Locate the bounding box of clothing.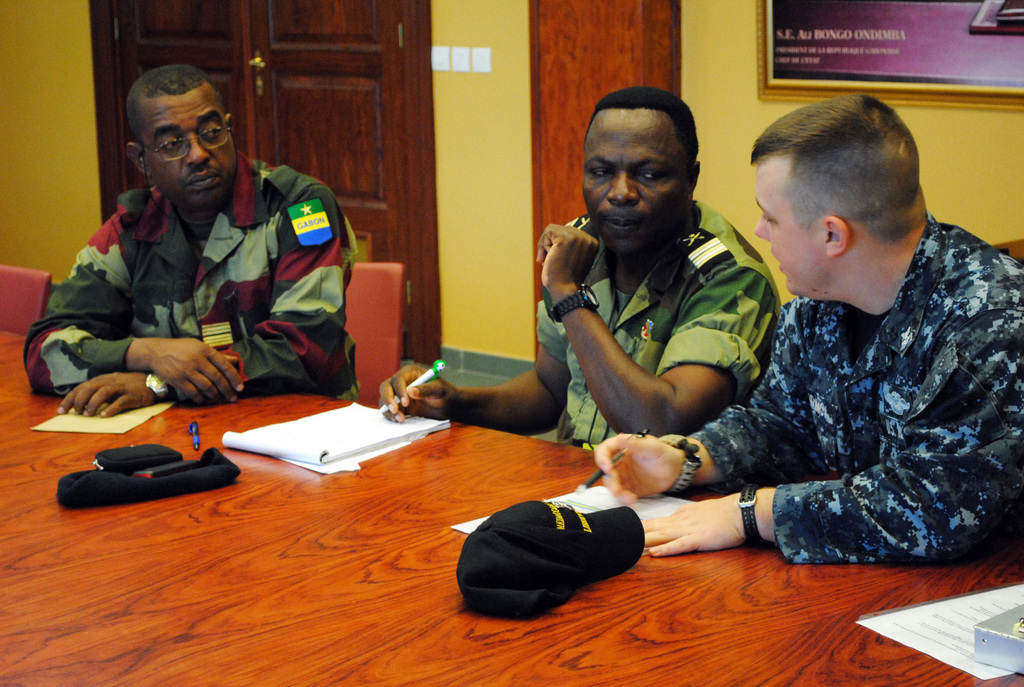
Bounding box: l=32, t=120, r=362, b=414.
